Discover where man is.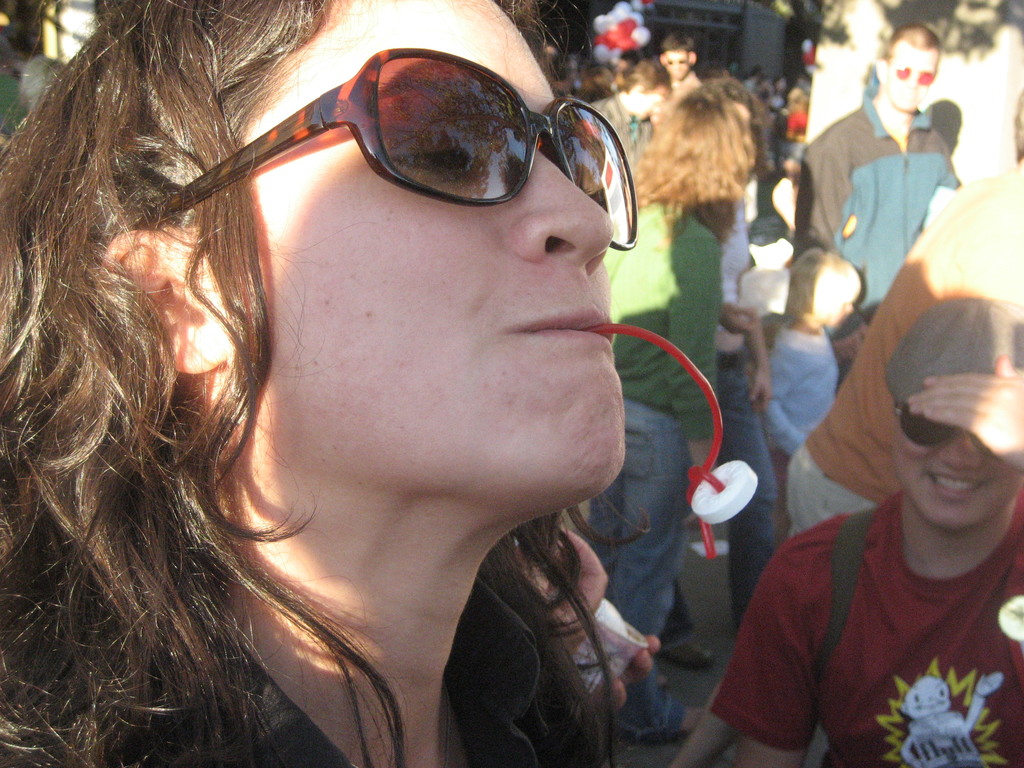
Discovered at rect(799, 26, 965, 389).
